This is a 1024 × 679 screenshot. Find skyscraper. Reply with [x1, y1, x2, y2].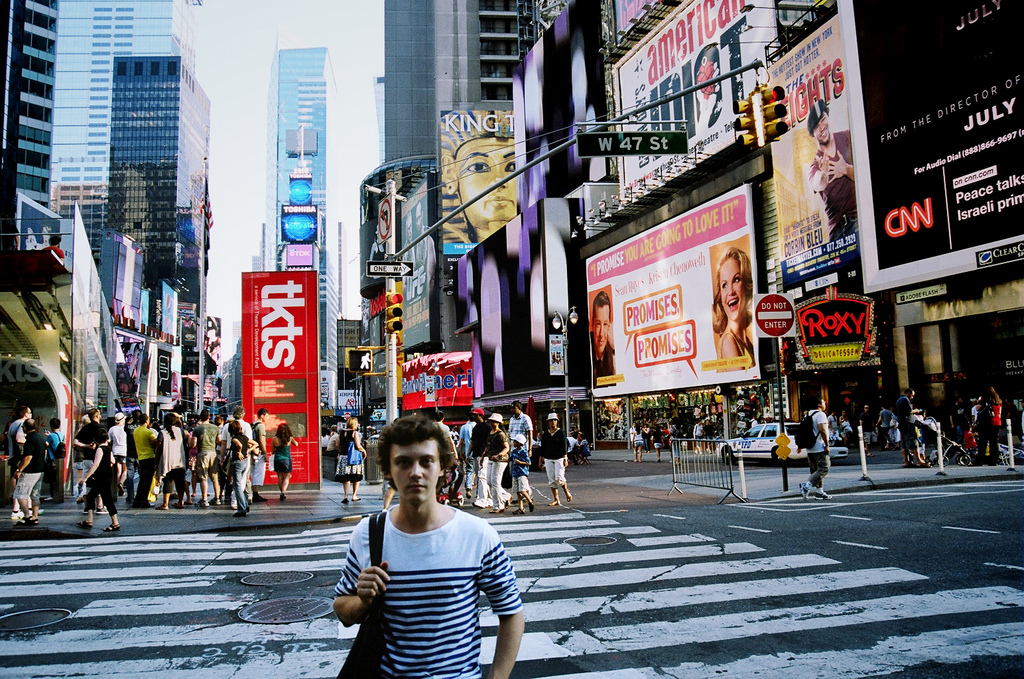
[0, 0, 72, 296].
